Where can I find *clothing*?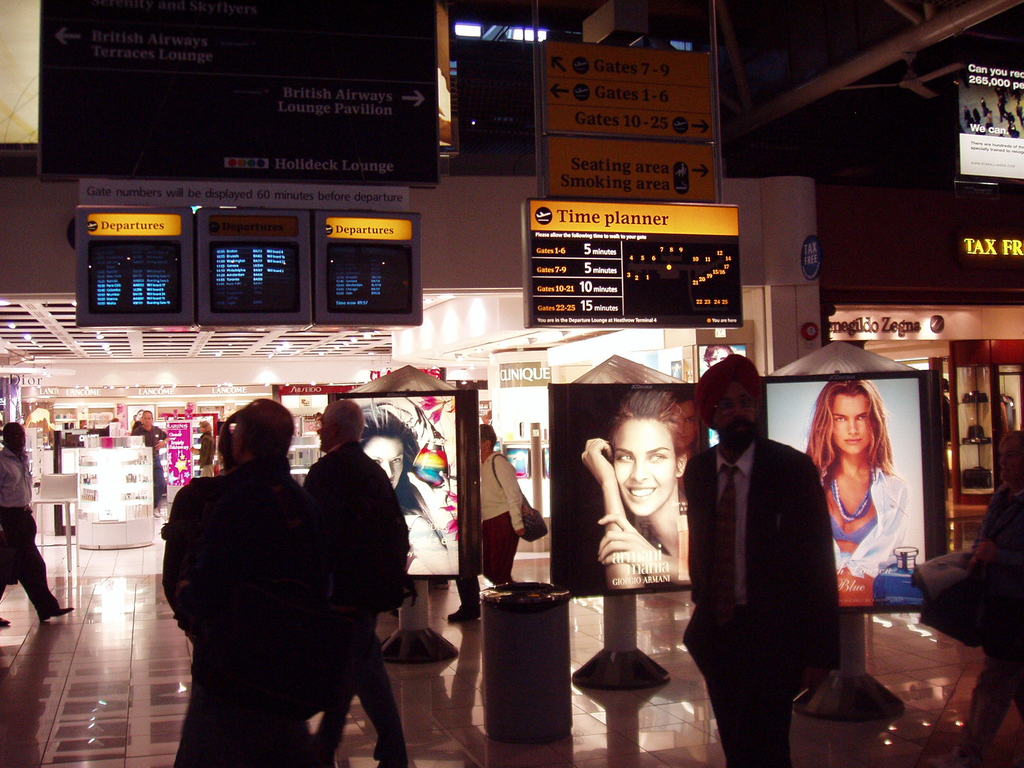
You can find it at bbox(699, 376, 844, 746).
